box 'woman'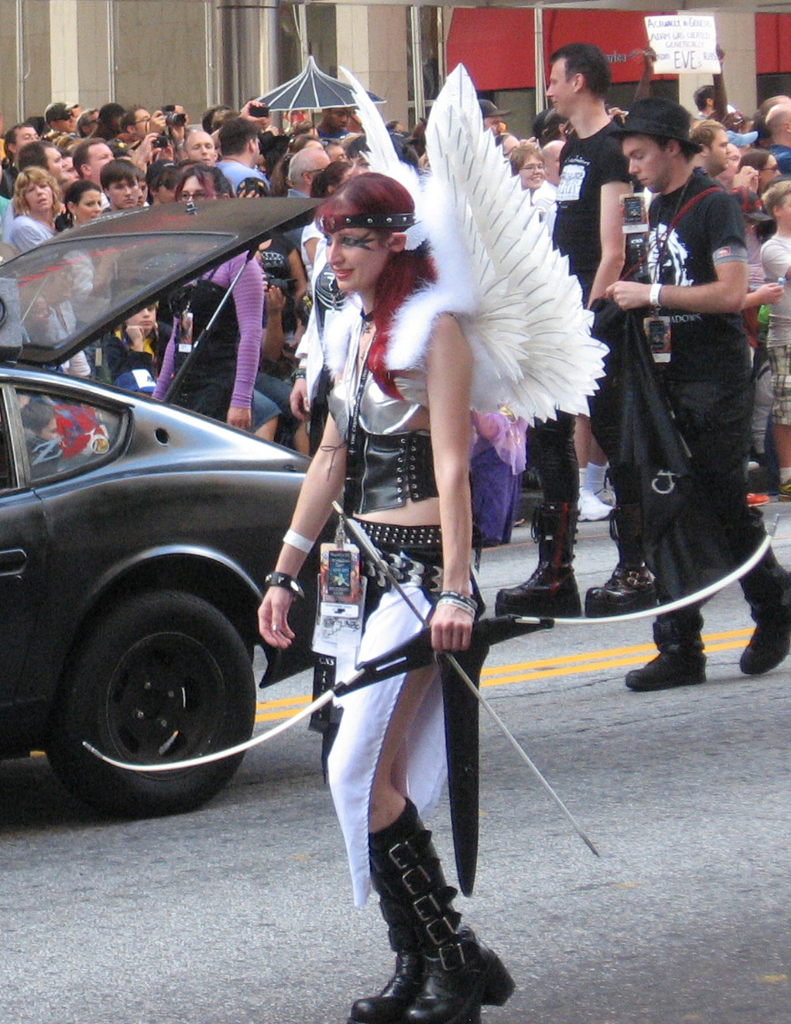
[x1=232, y1=169, x2=501, y2=1023]
